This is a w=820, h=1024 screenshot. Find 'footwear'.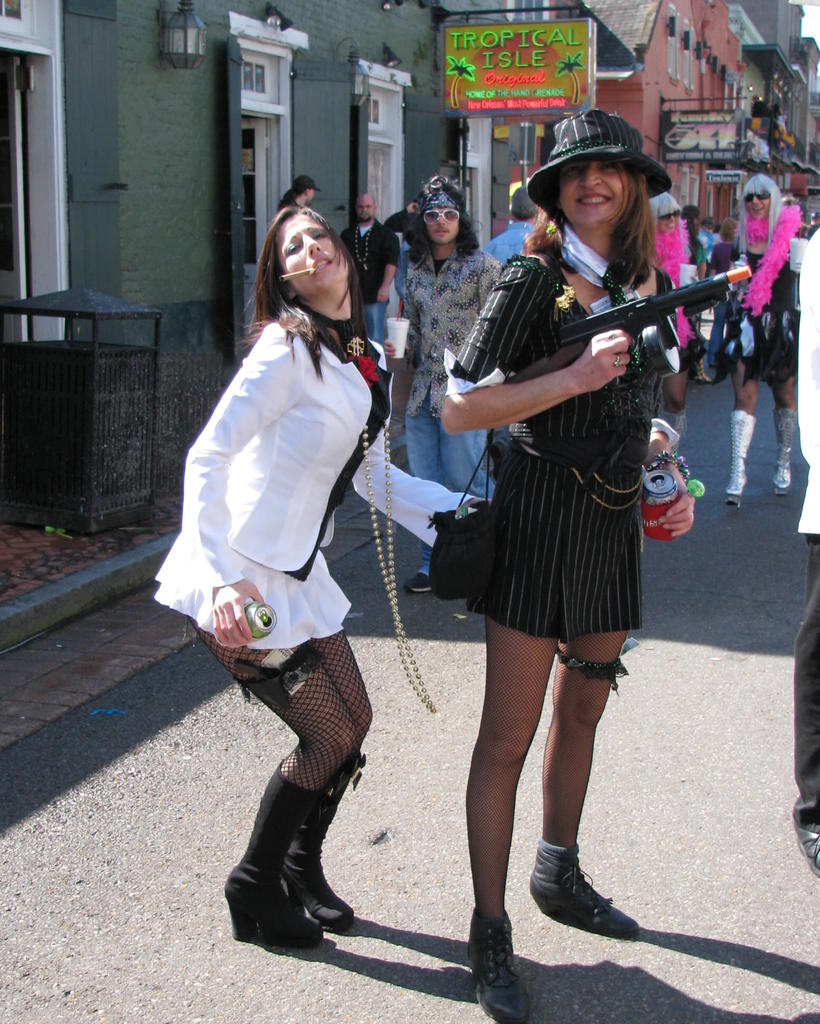
Bounding box: box=[285, 779, 357, 934].
